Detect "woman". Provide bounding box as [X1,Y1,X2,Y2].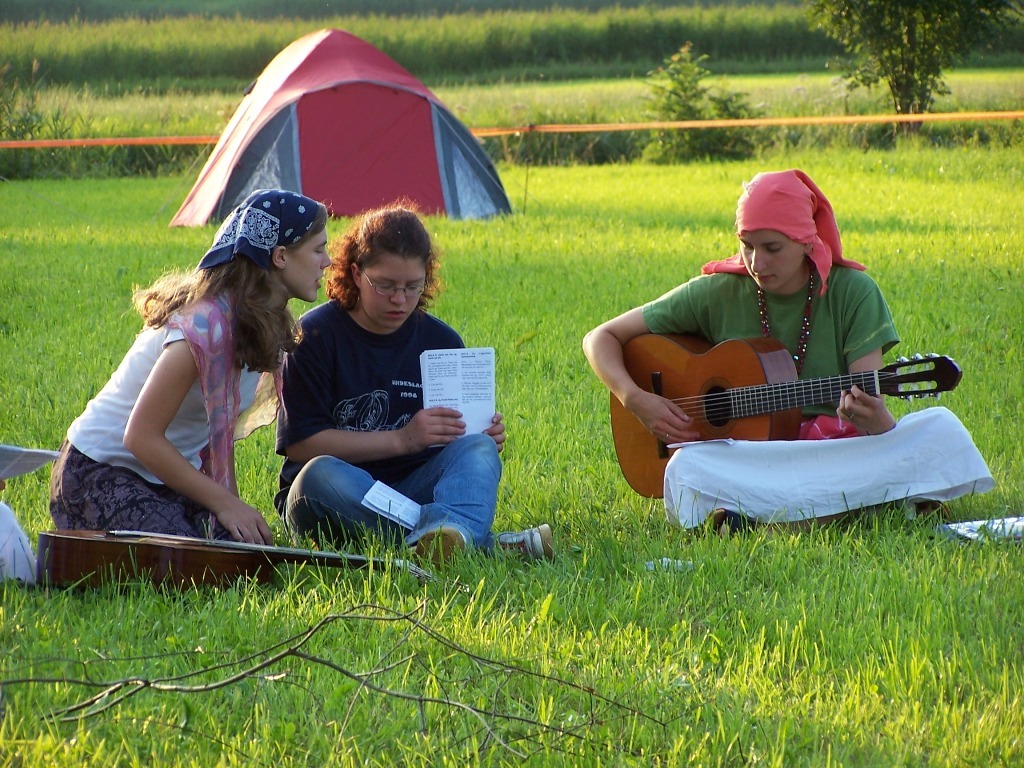
[580,171,951,538].
